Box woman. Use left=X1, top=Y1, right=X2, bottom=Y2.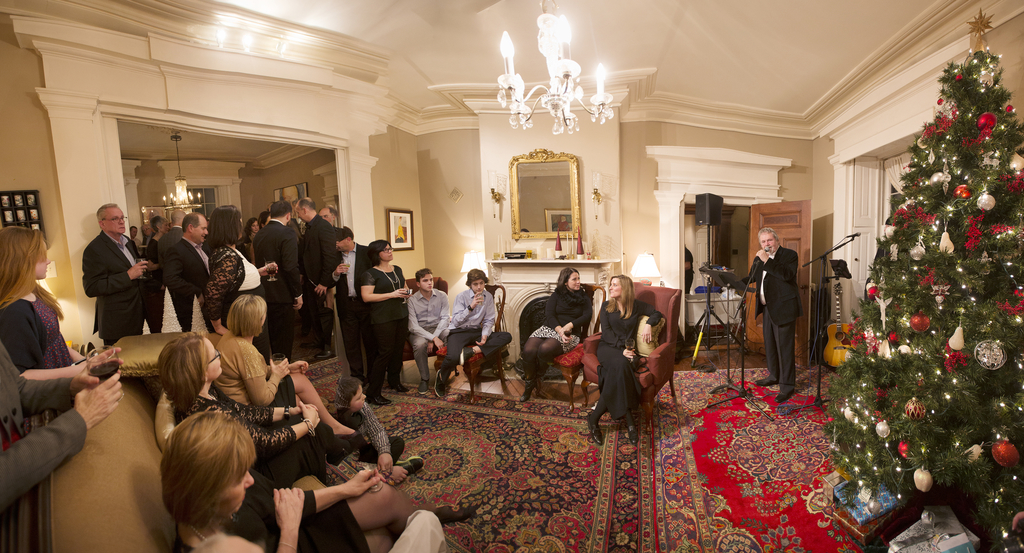
left=155, top=326, right=365, bottom=481.
